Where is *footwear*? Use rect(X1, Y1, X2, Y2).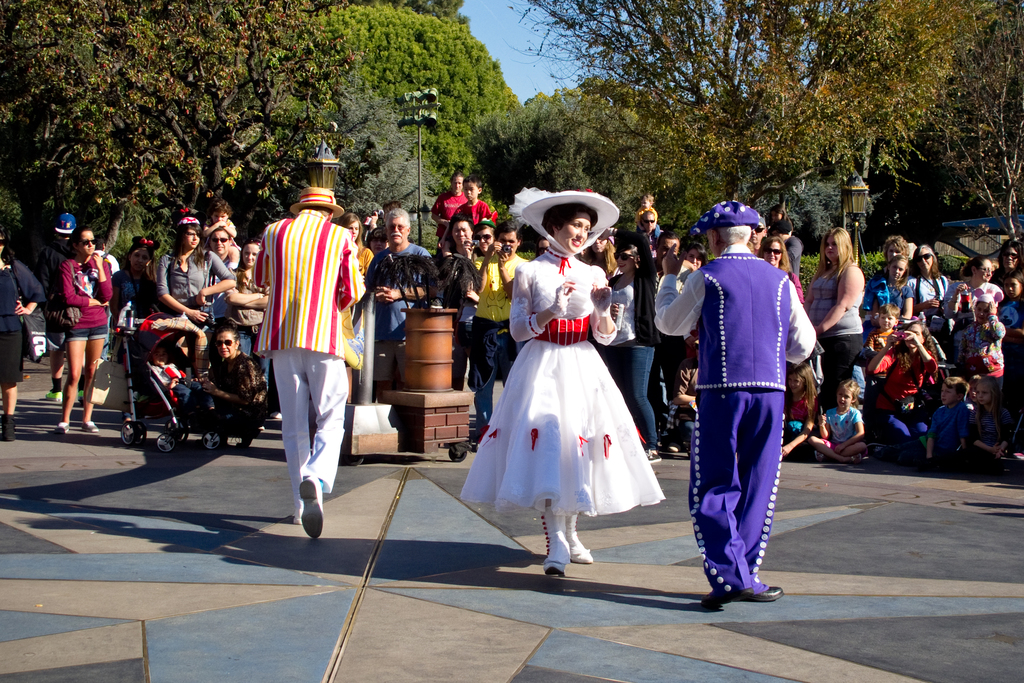
rect(50, 420, 70, 437).
